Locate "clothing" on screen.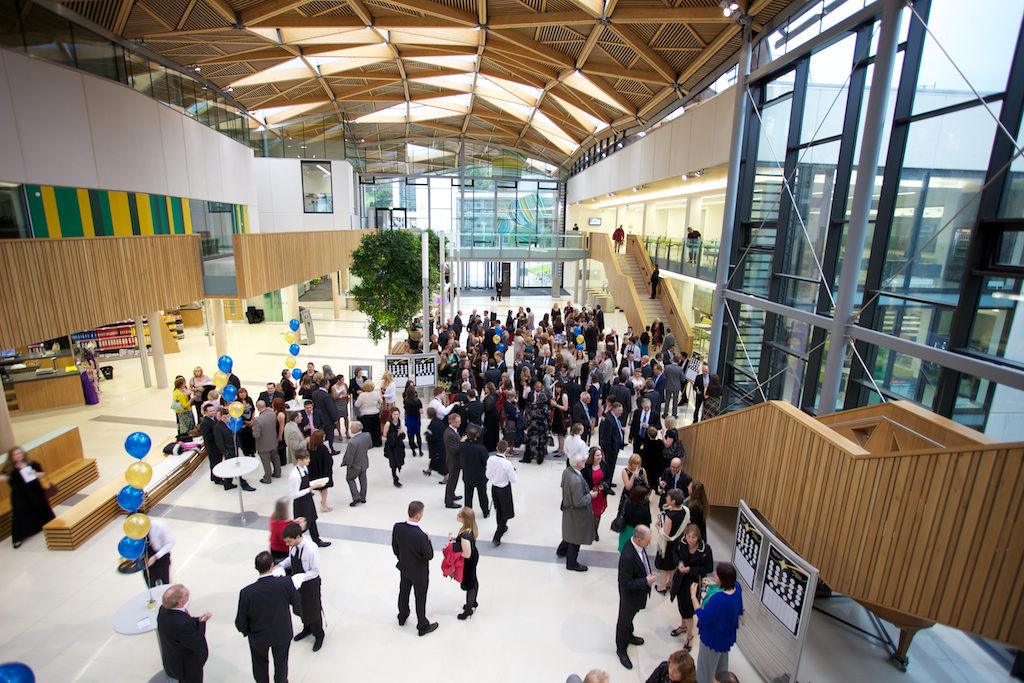
On screen at [522,399,549,457].
